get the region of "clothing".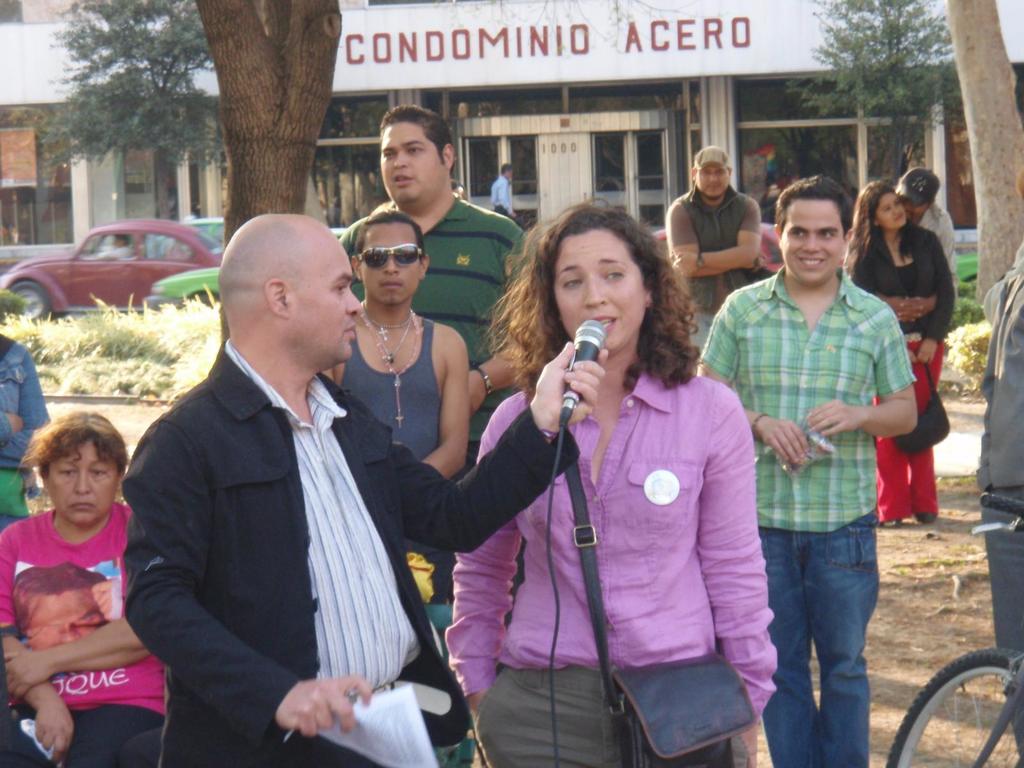
[0,344,51,508].
